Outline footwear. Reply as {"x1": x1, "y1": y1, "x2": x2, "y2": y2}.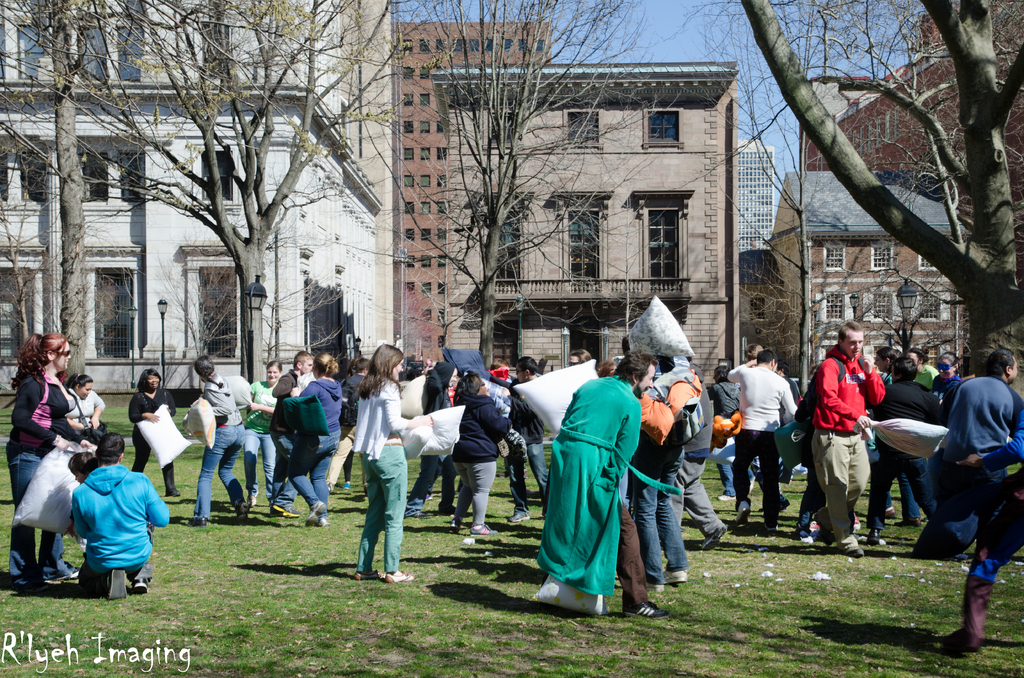
{"x1": 952, "y1": 569, "x2": 1009, "y2": 653}.
